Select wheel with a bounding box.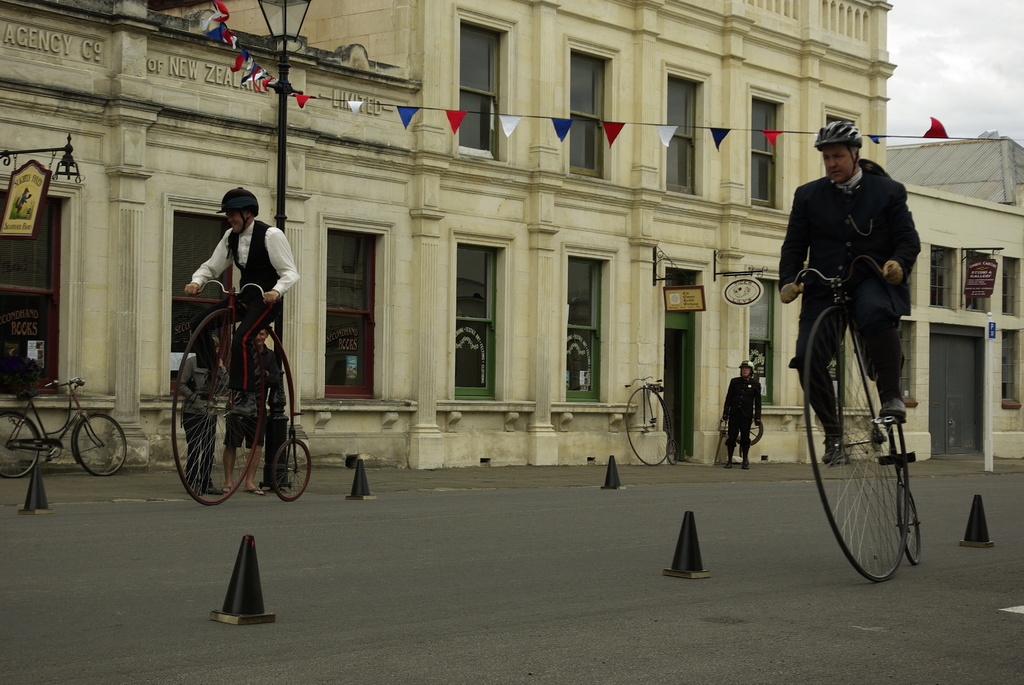
76,414,126,478.
